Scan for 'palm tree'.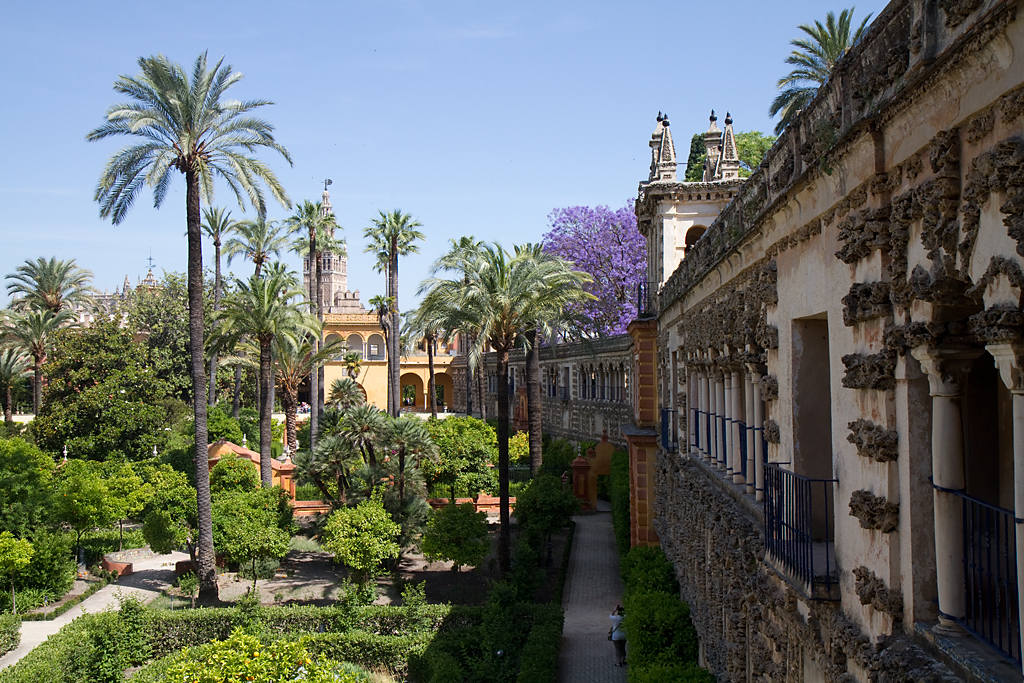
Scan result: (0, 306, 66, 434).
